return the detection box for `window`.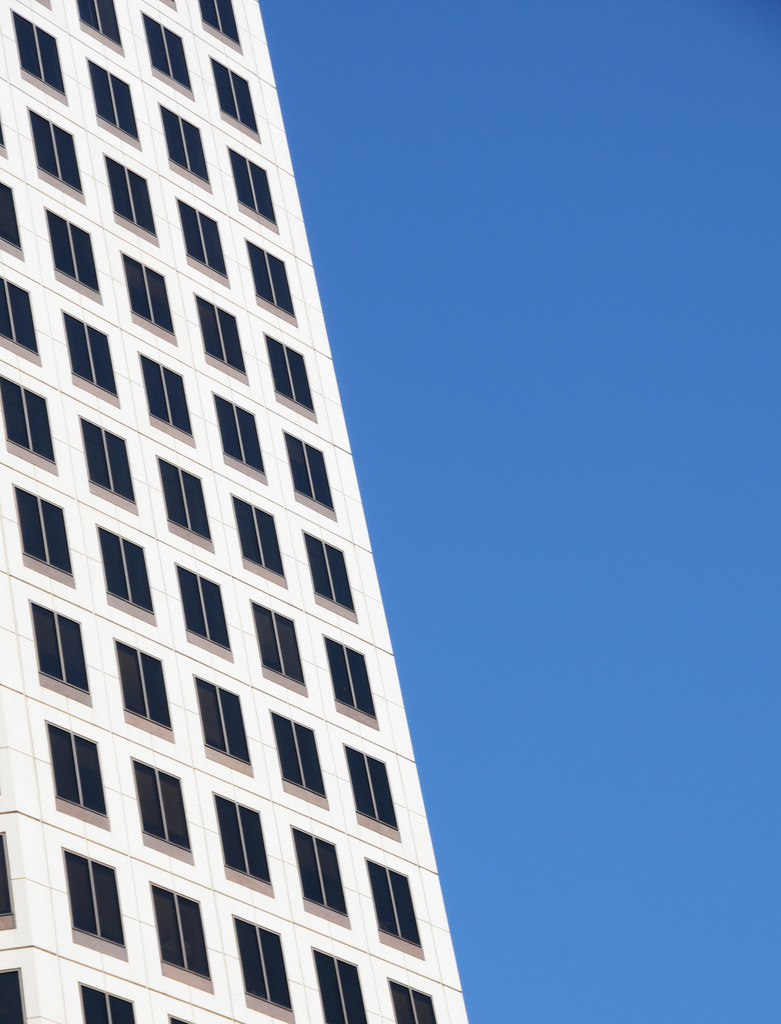
box=[283, 431, 335, 516].
